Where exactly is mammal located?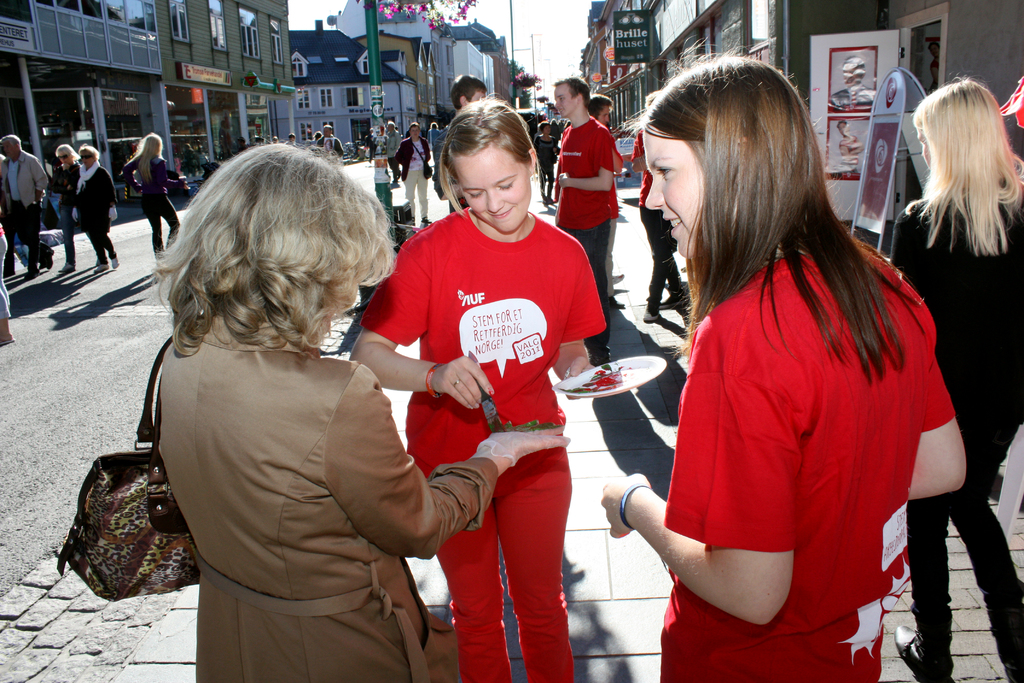
Its bounding box is region(8, 131, 47, 283).
